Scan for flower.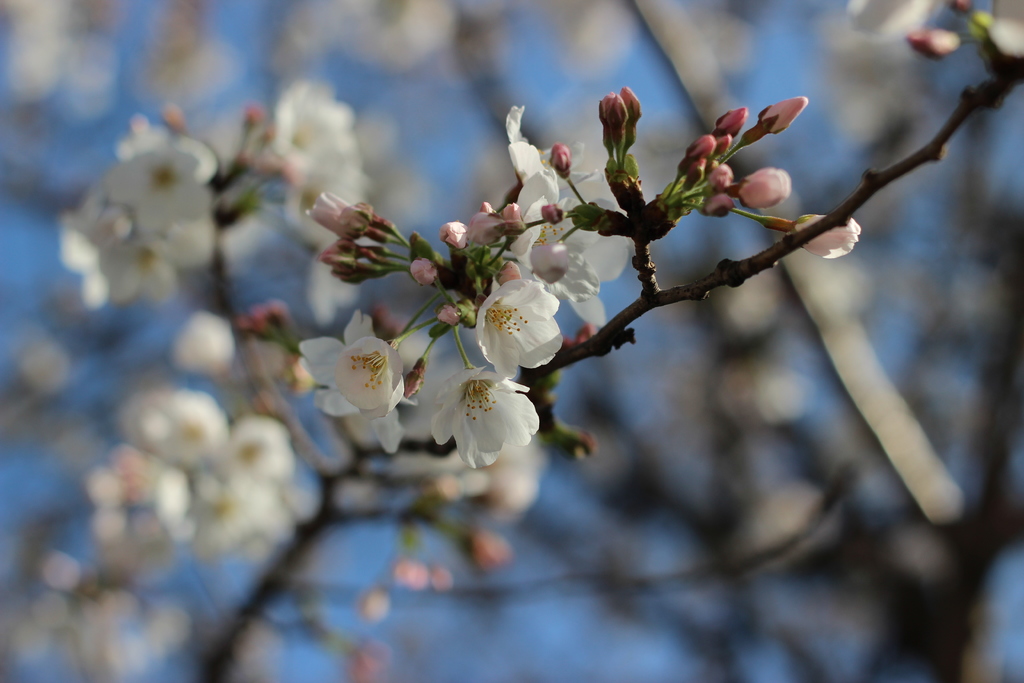
Scan result: <region>417, 354, 542, 466</region>.
